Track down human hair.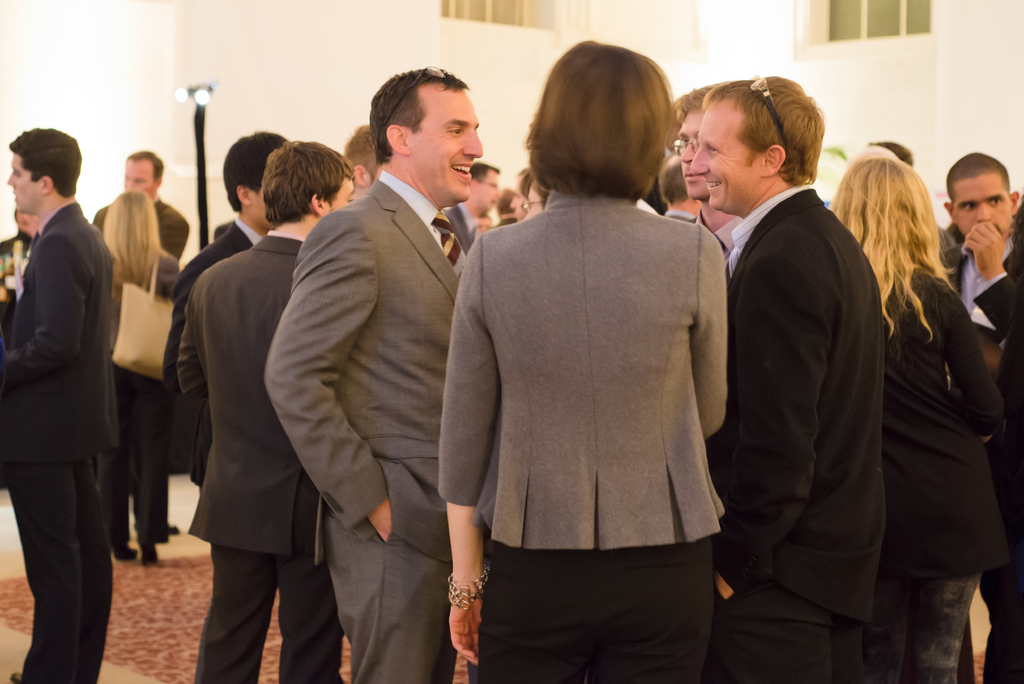
Tracked to 828/147/956/336.
